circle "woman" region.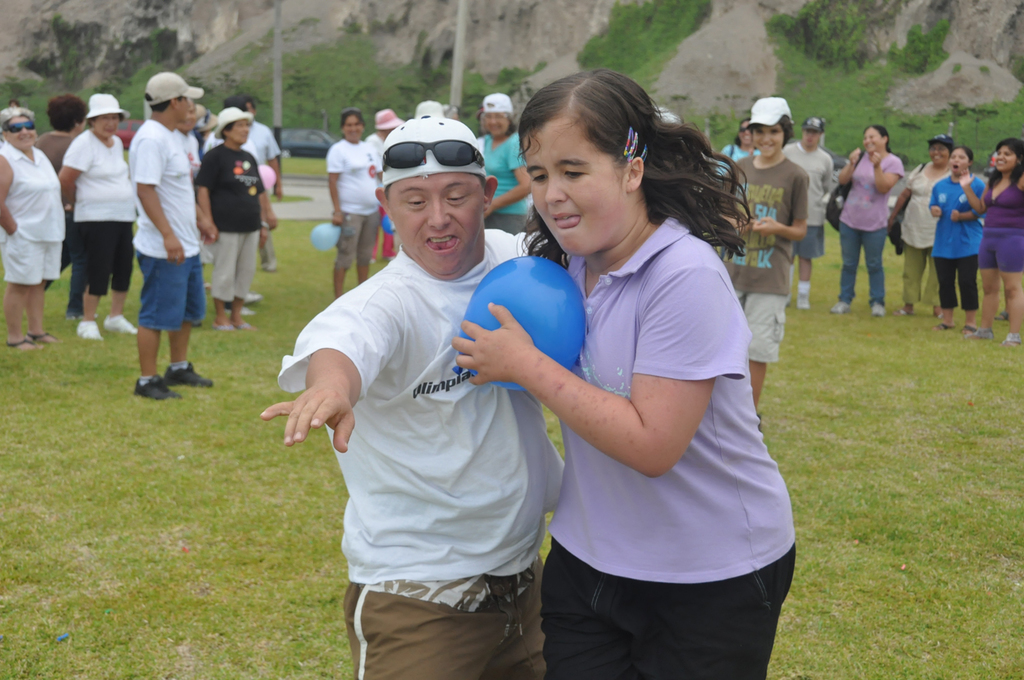
Region: x1=832 y1=119 x2=906 y2=315.
